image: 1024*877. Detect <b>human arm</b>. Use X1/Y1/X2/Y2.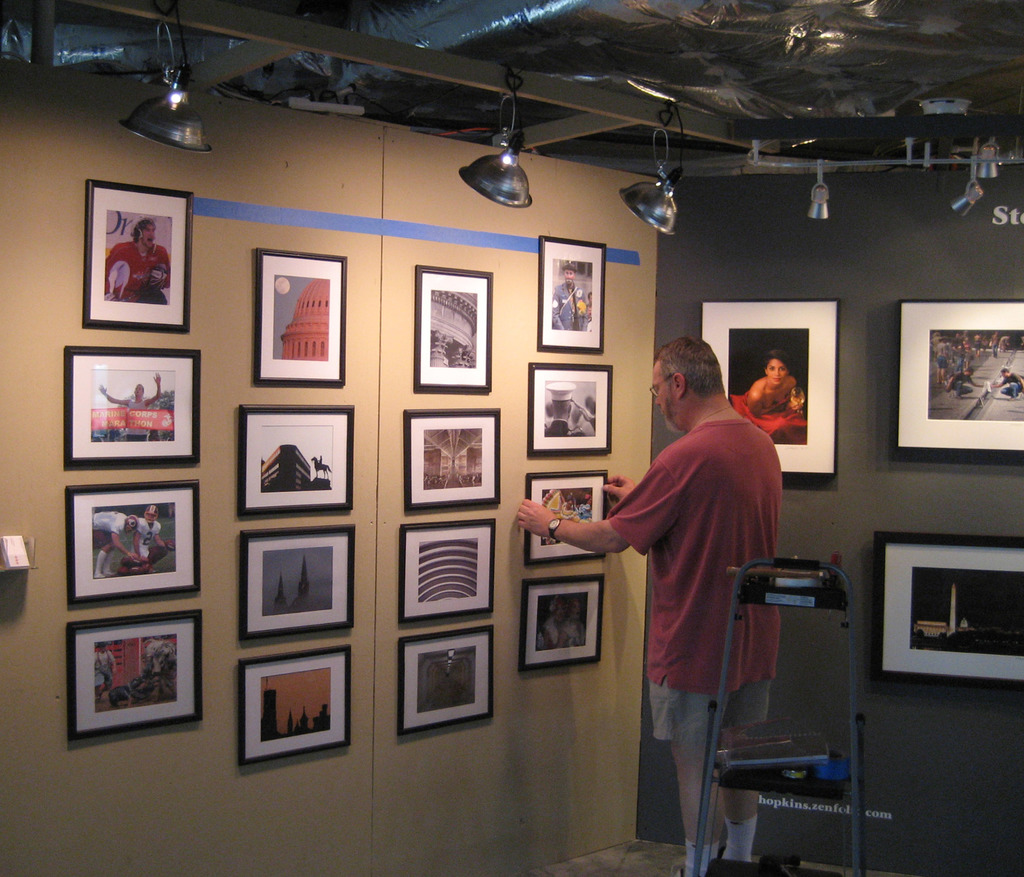
154/522/177/548.
